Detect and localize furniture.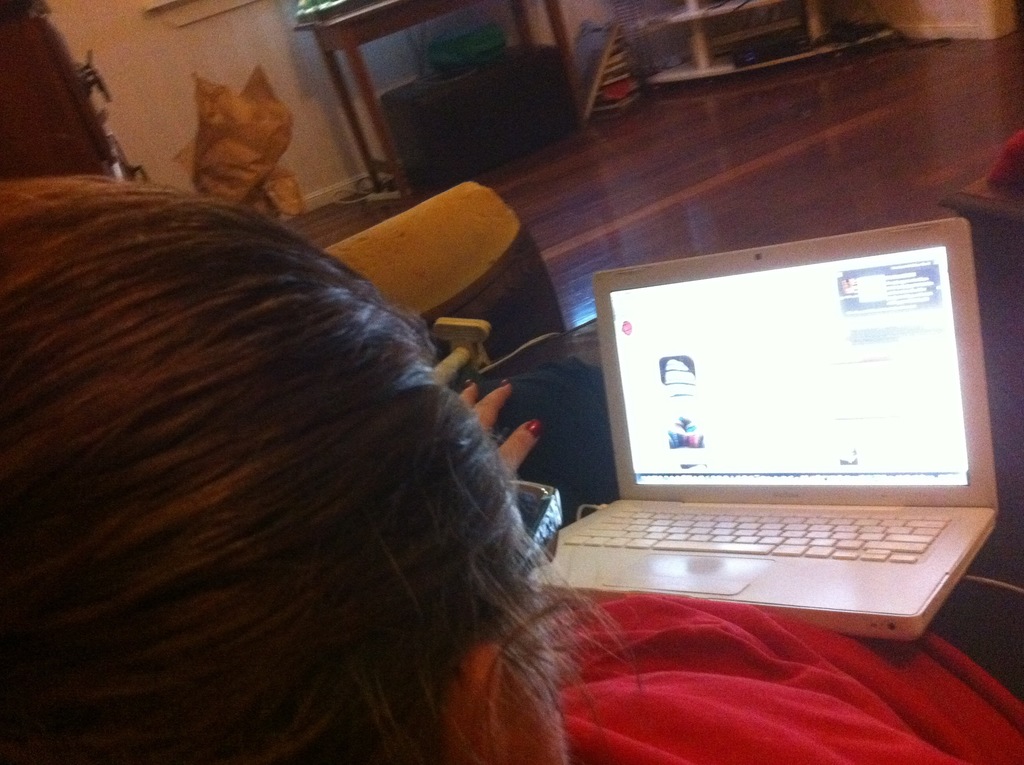
Localized at (left=312, top=179, right=564, bottom=356).
